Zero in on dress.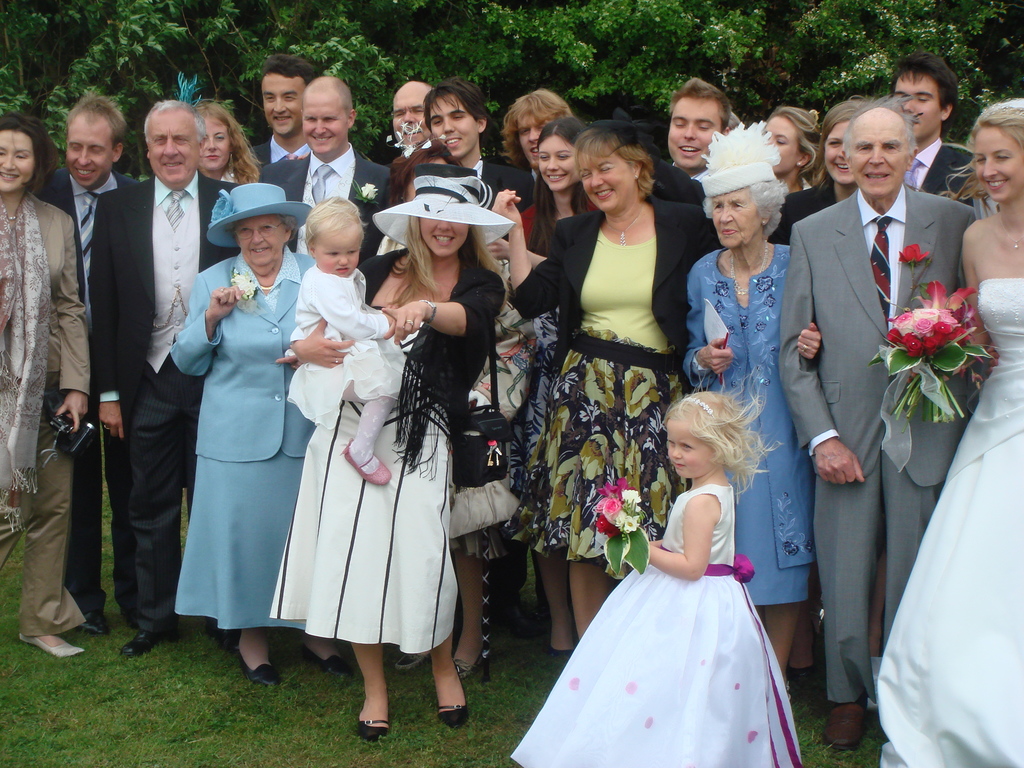
Zeroed in: bbox(510, 228, 680, 579).
